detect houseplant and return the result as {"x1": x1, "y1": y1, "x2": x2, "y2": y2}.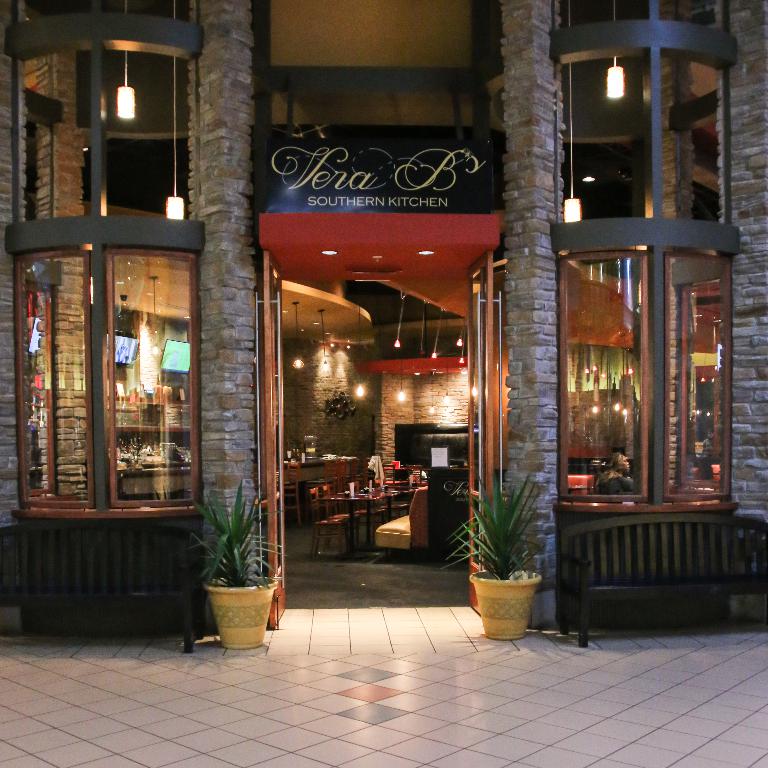
{"x1": 441, "y1": 474, "x2": 550, "y2": 646}.
